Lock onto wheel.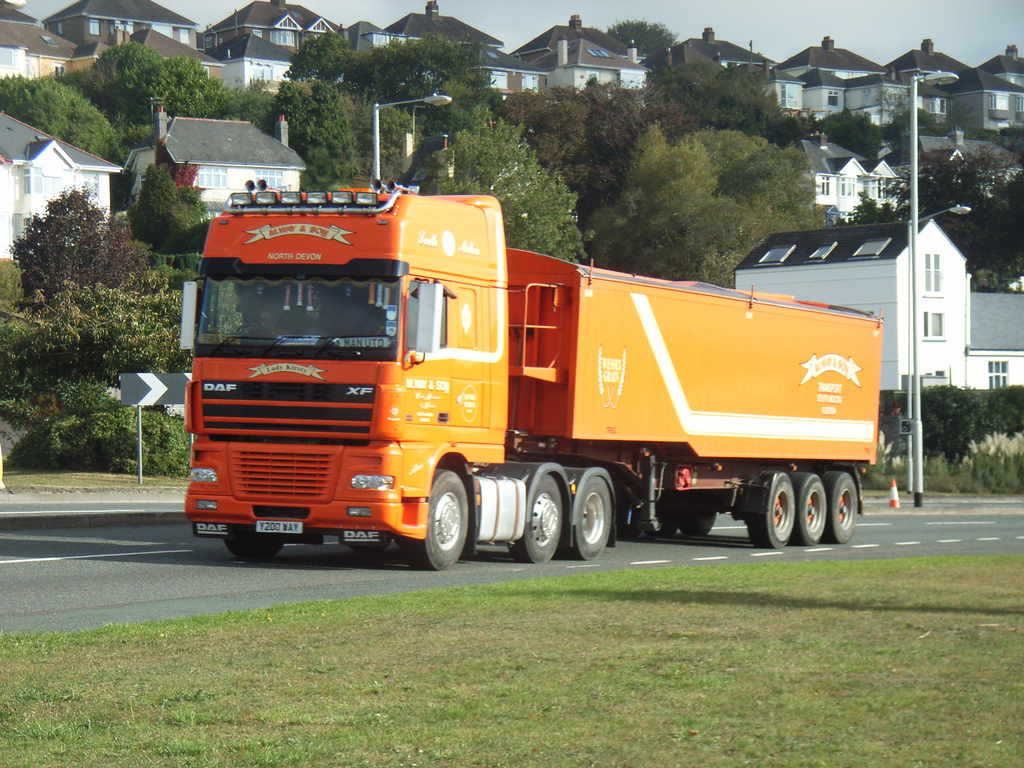
Locked: bbox=(792, 474, 828, 545).
